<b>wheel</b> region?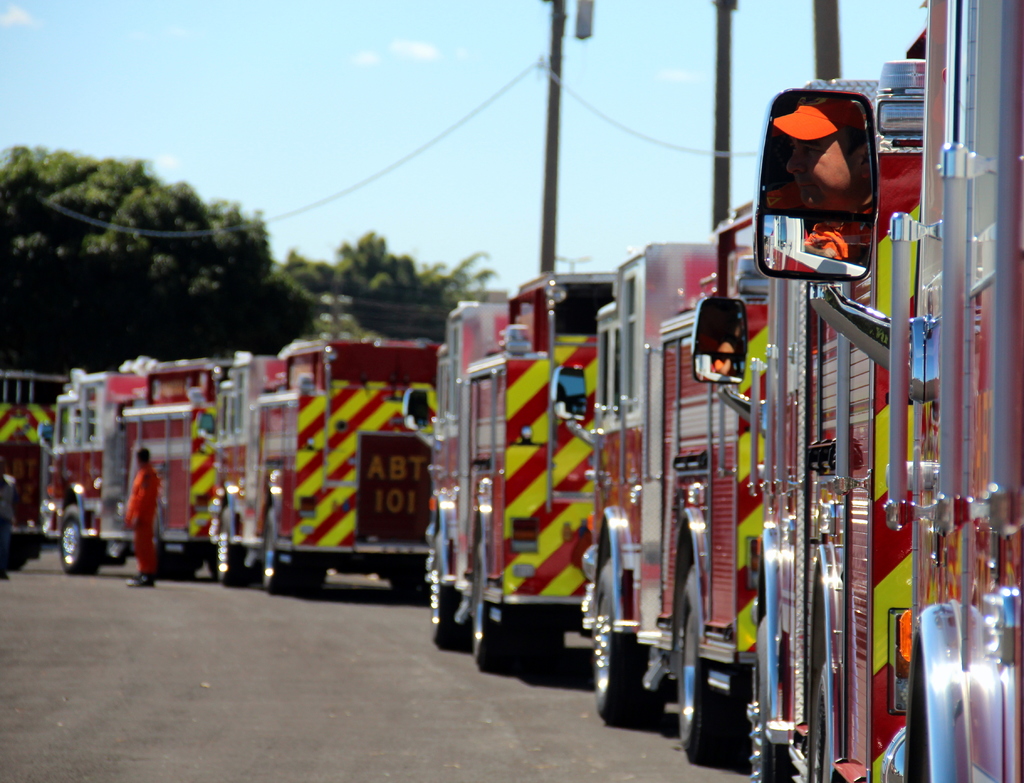
BBox(669, 561, 752, 766)
